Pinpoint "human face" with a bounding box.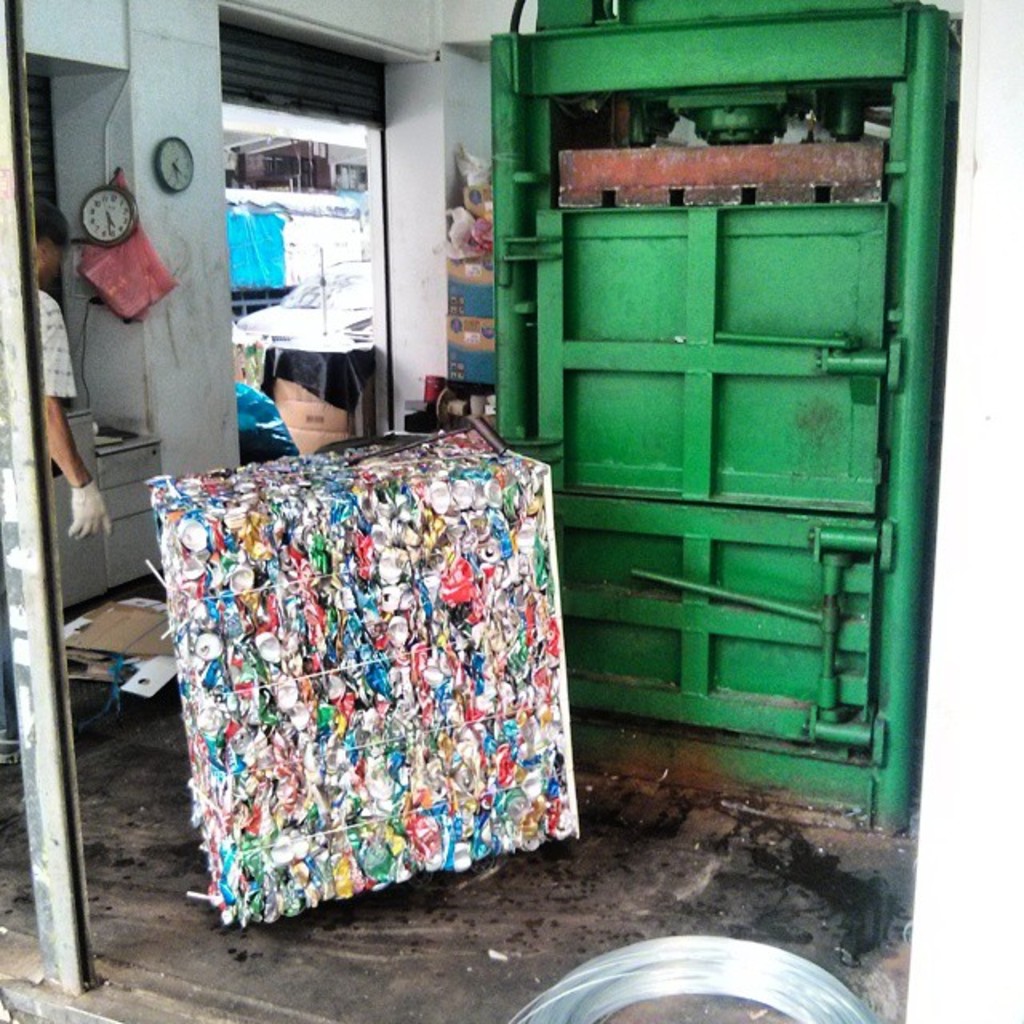
select_region(40, 229, 69, 286).
